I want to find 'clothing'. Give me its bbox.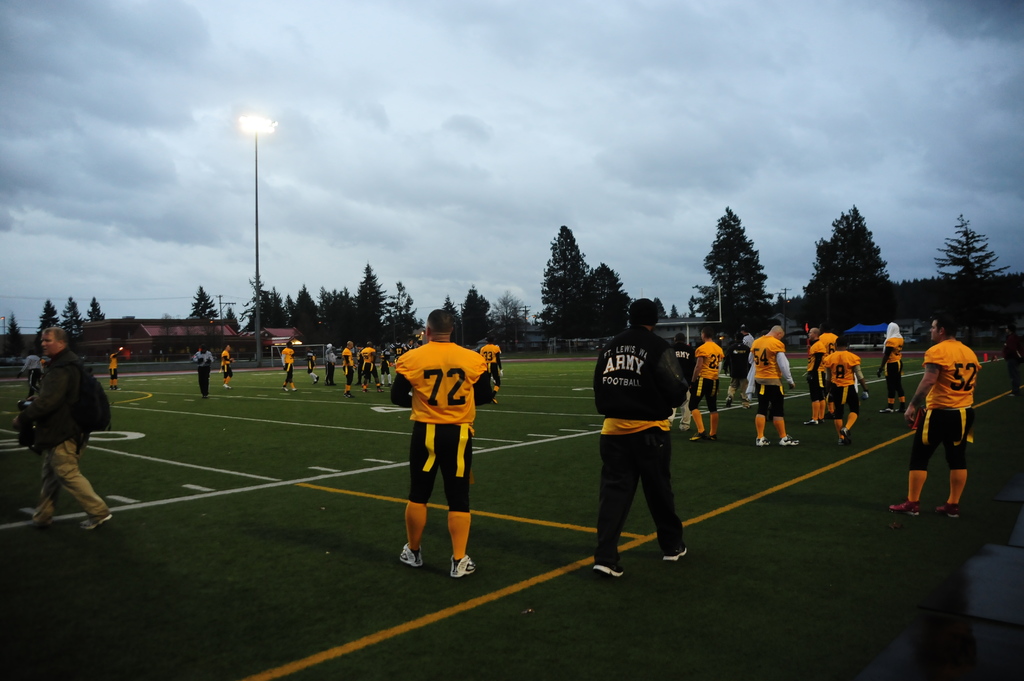
locate(753, 334, 796, 438).
